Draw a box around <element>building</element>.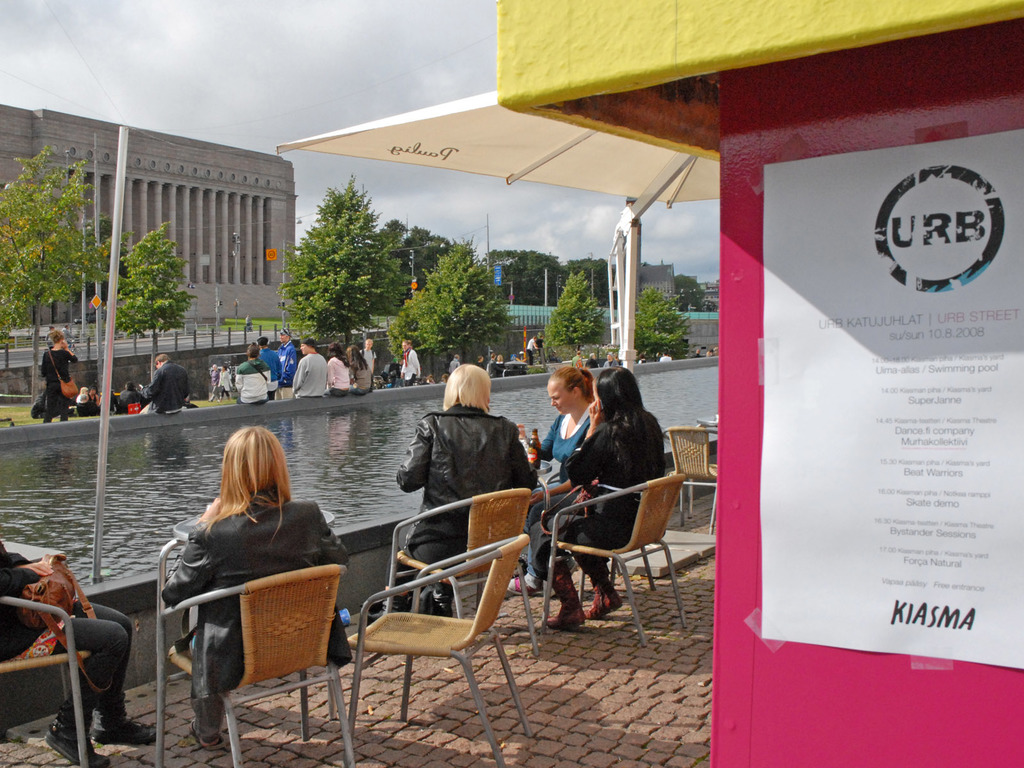
(274,0,1023,767).
